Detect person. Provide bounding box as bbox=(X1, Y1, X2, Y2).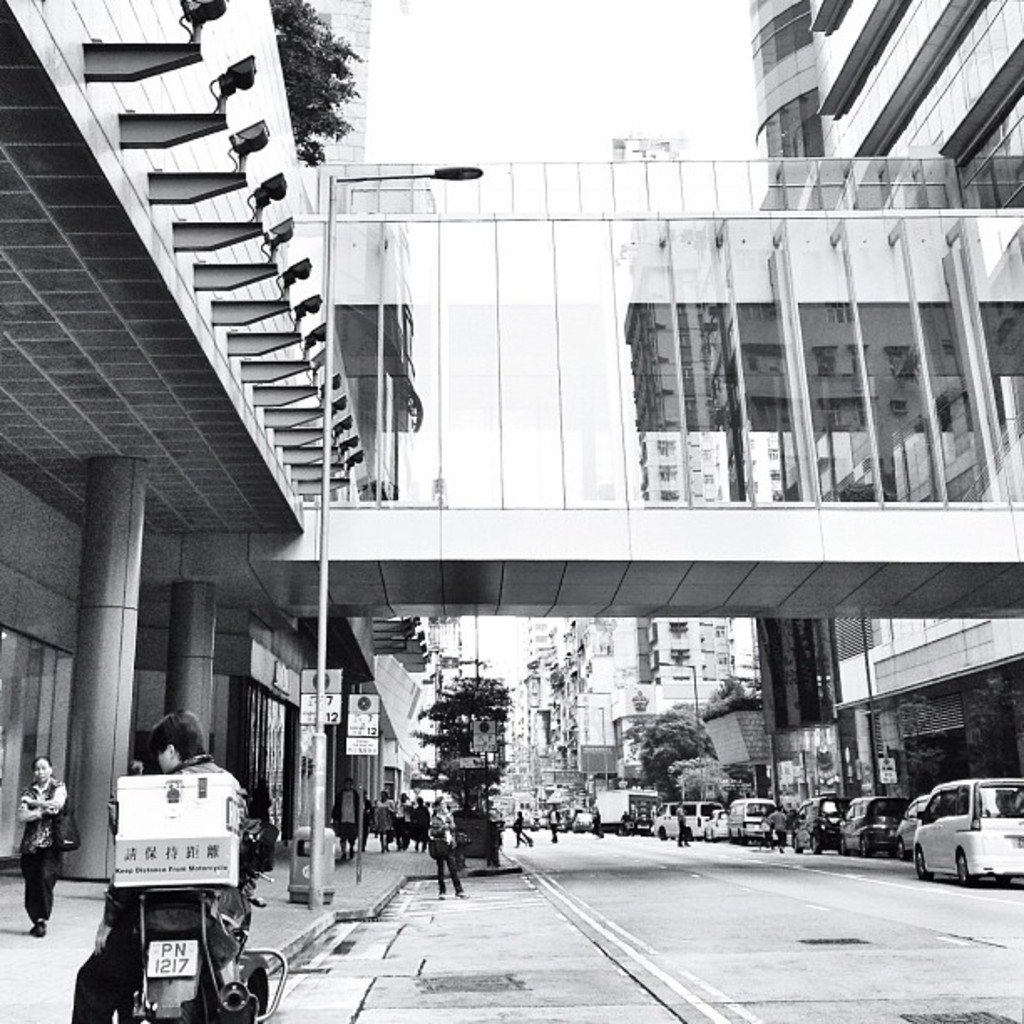
bbox=(592, 793, 607, 840).
